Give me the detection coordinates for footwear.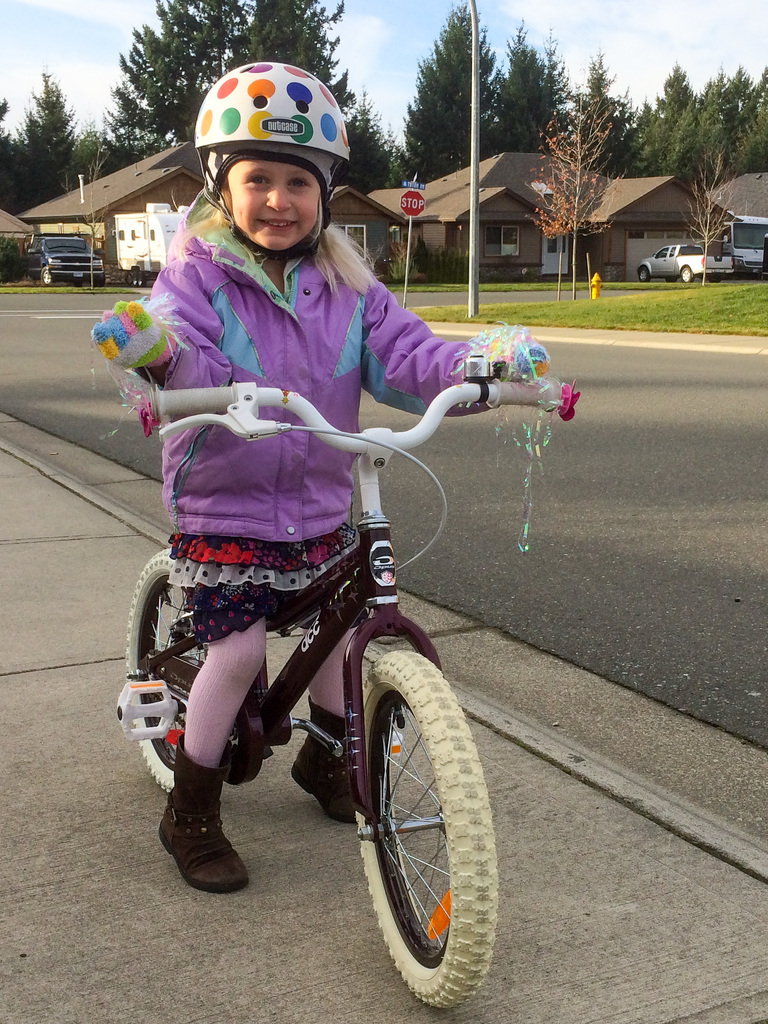
(left=288, top=745, right=380, bottom=822).
